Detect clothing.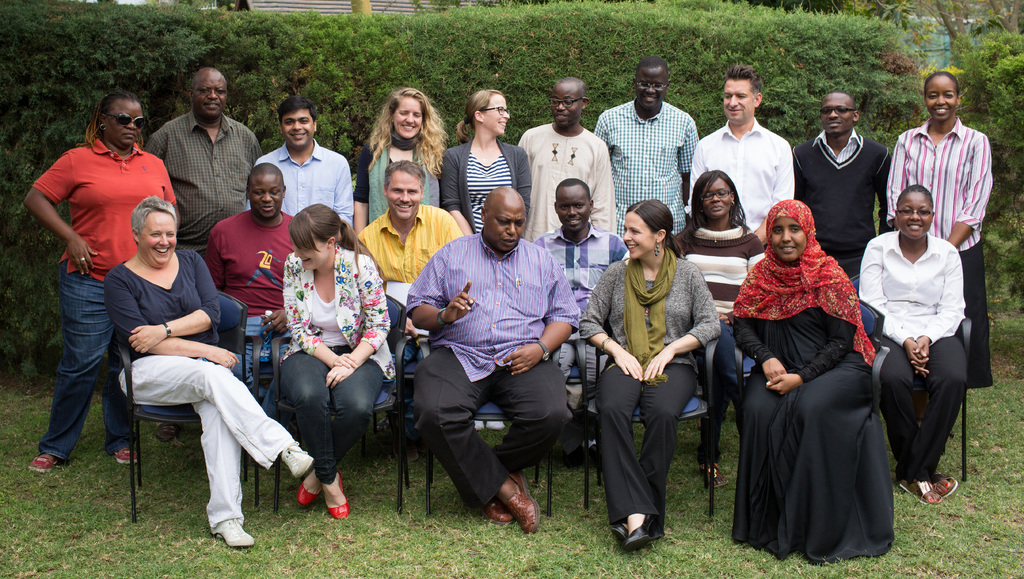
Detected at 577 249 726 516.
